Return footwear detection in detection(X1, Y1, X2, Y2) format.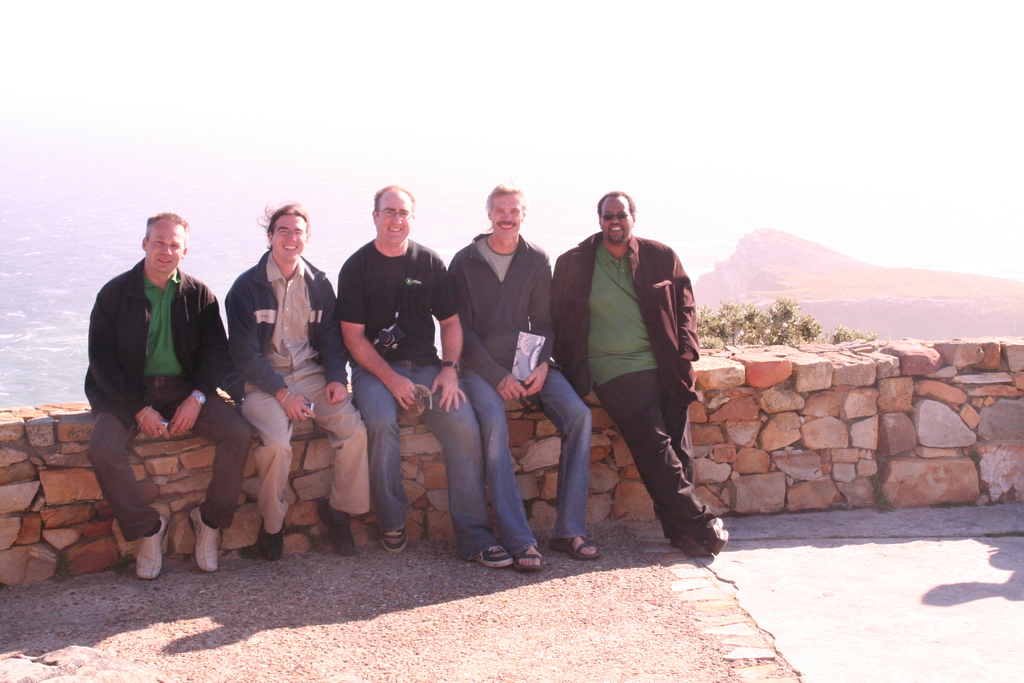
detection(701, 516, 728, 557).
